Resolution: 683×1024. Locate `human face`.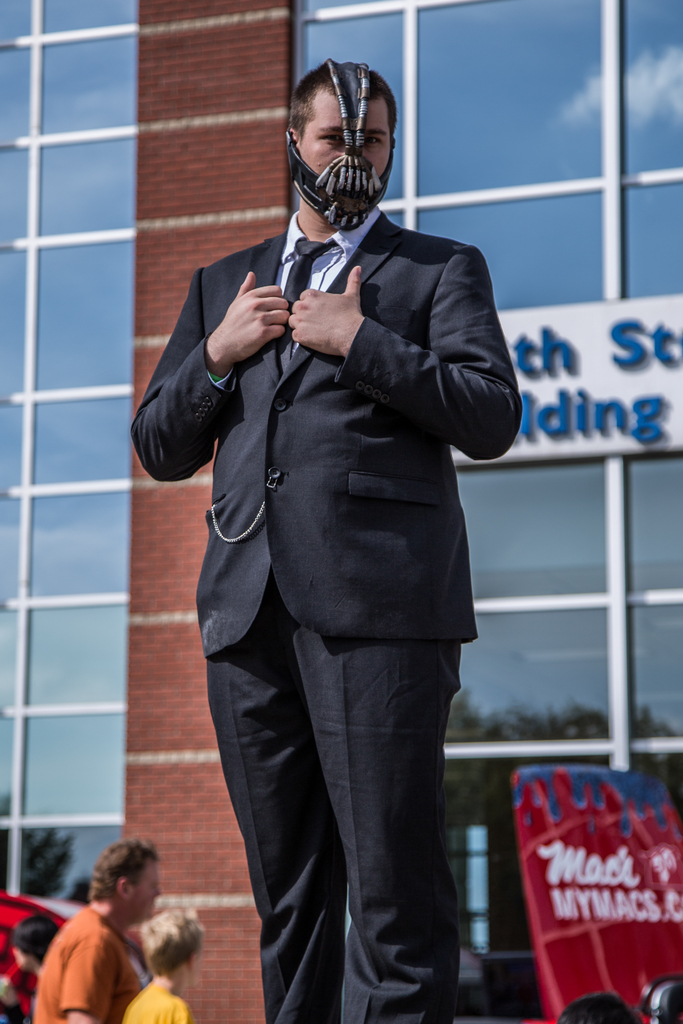
x1=286, y1=83, x2=397, y2=213.
